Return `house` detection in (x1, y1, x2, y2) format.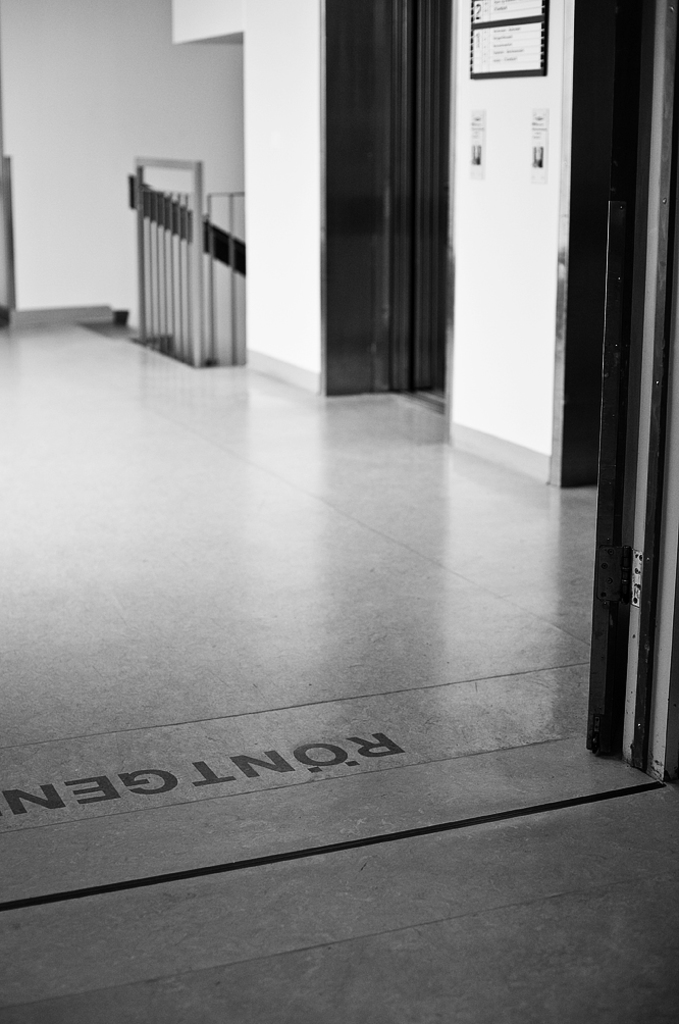
(31, 17, 678, 875).
